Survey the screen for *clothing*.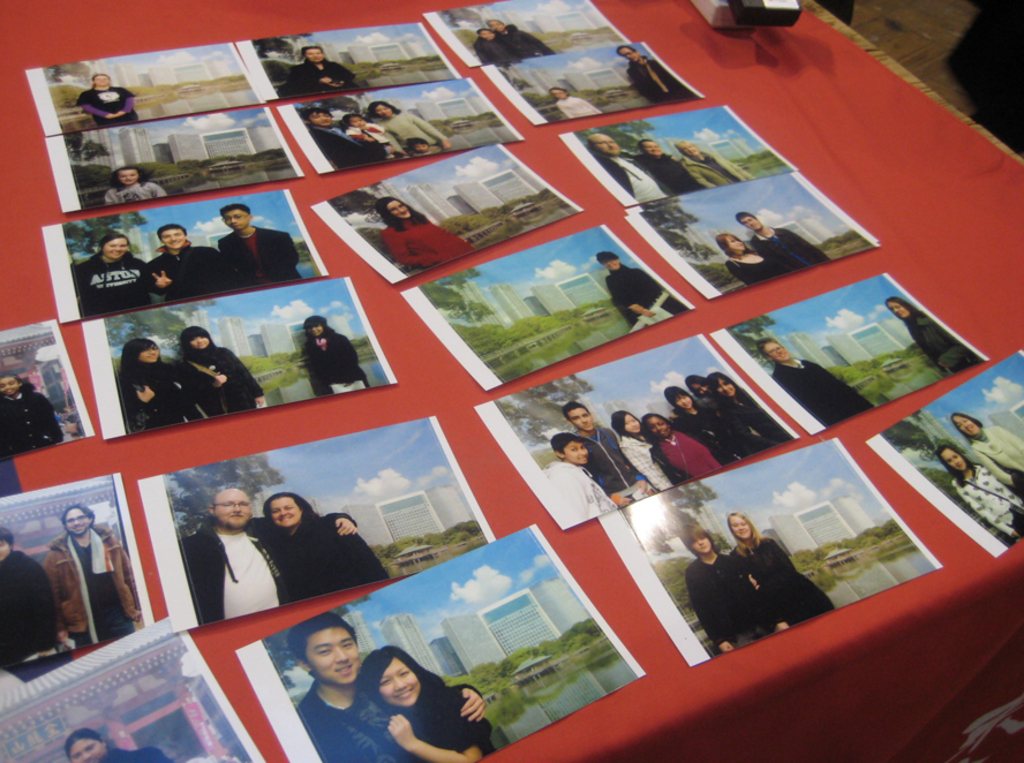
Survey found: select_region(40, 523, 143, 654).
